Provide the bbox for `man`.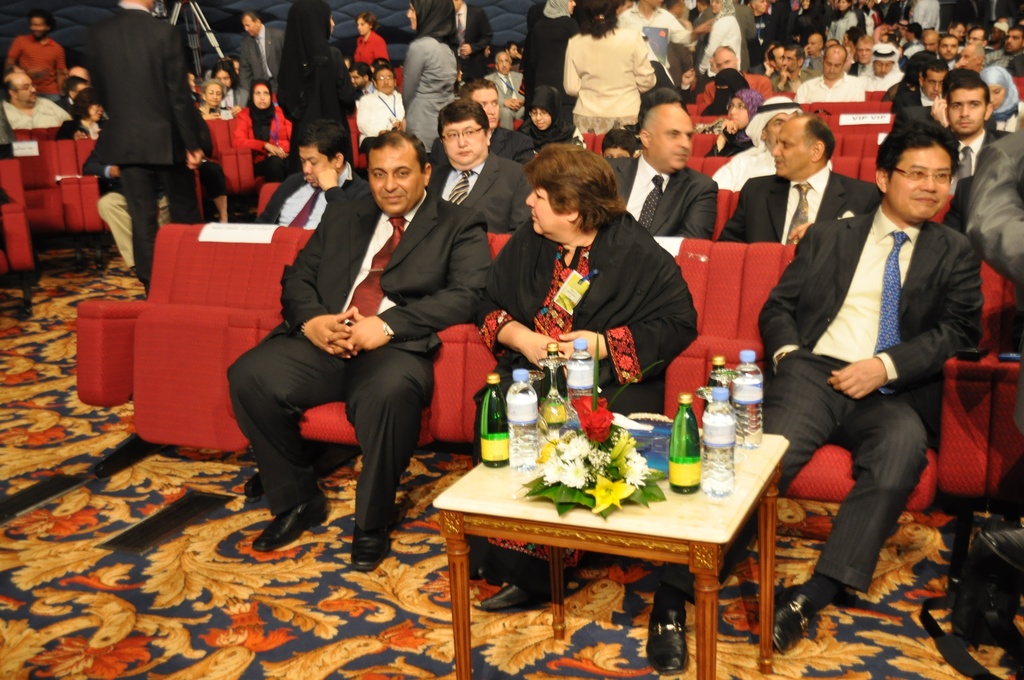
bbox(708, 97, 834, 194).
